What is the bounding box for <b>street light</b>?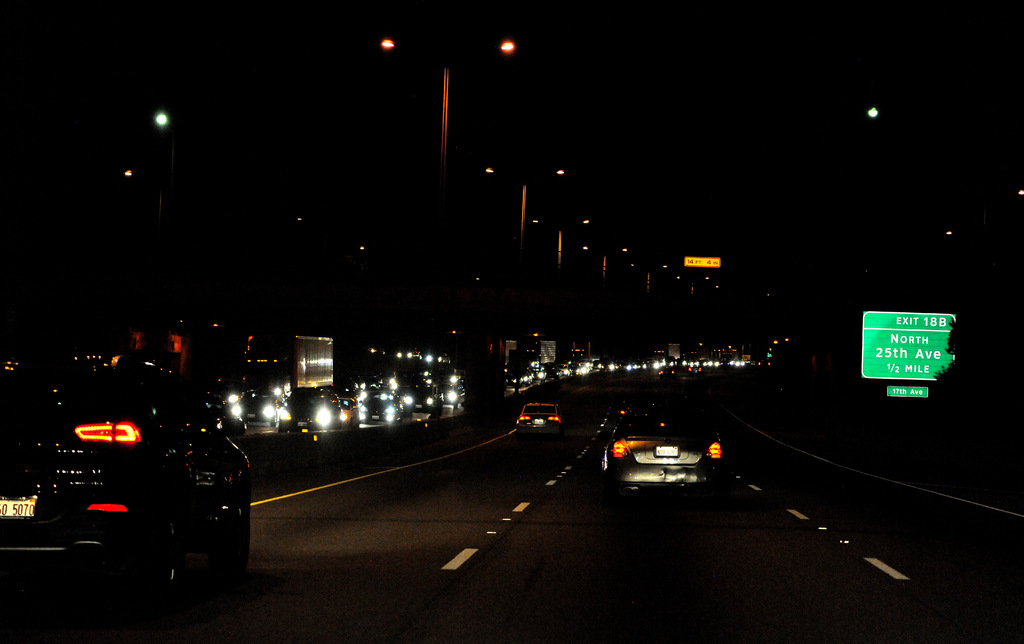
{"x1": 672, "y1": 267, "x2": 709, "y2": 297}.
